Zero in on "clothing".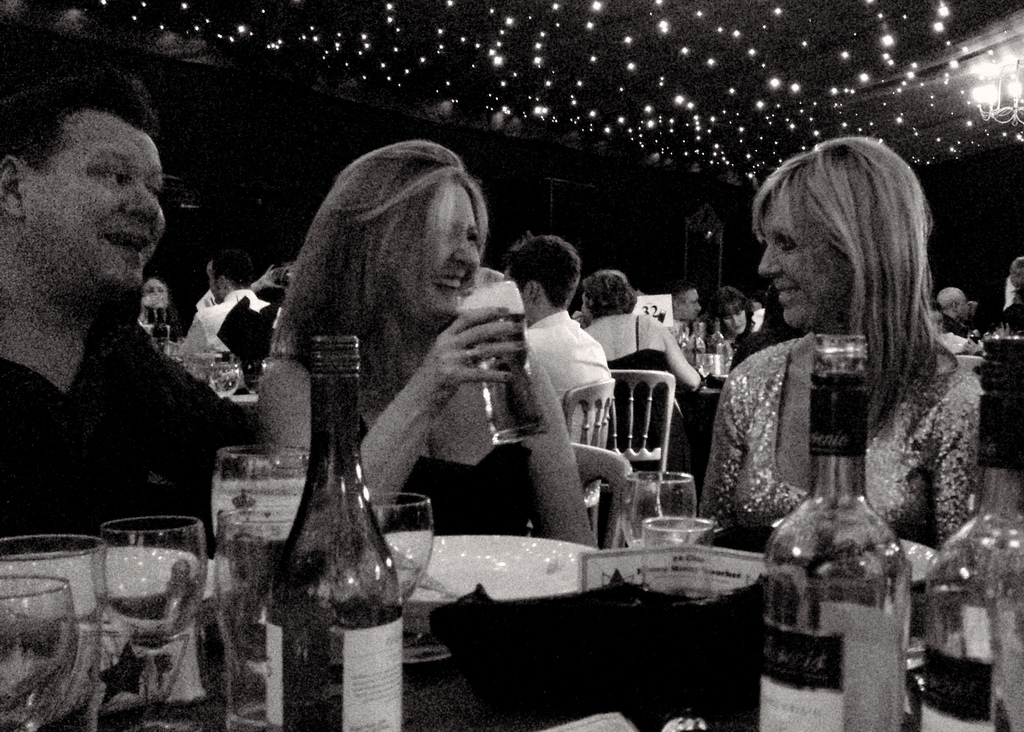
Zeroed in: crop(275, 345, 538, 532).
